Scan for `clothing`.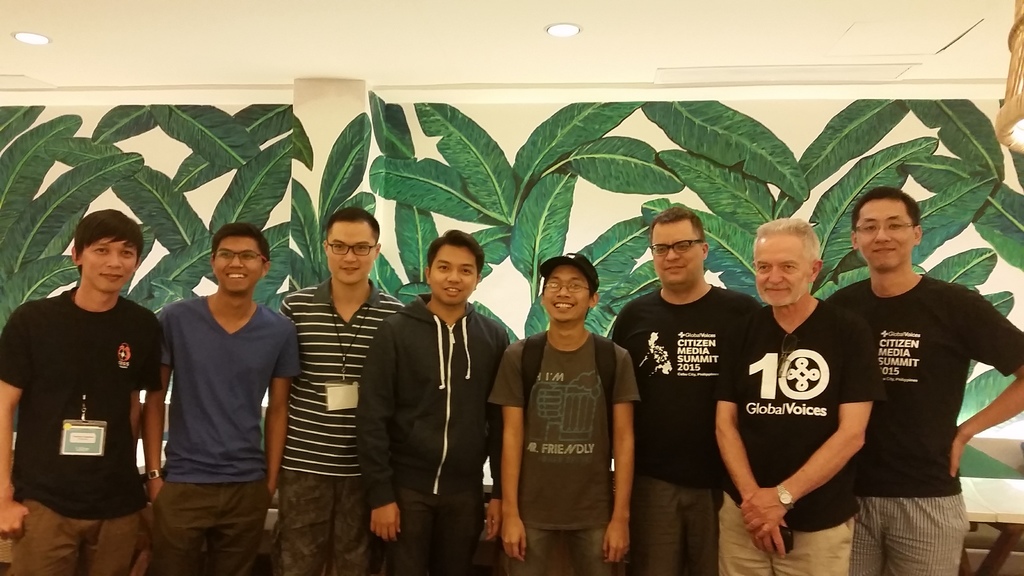
Scan result: 491,324,635,575.
